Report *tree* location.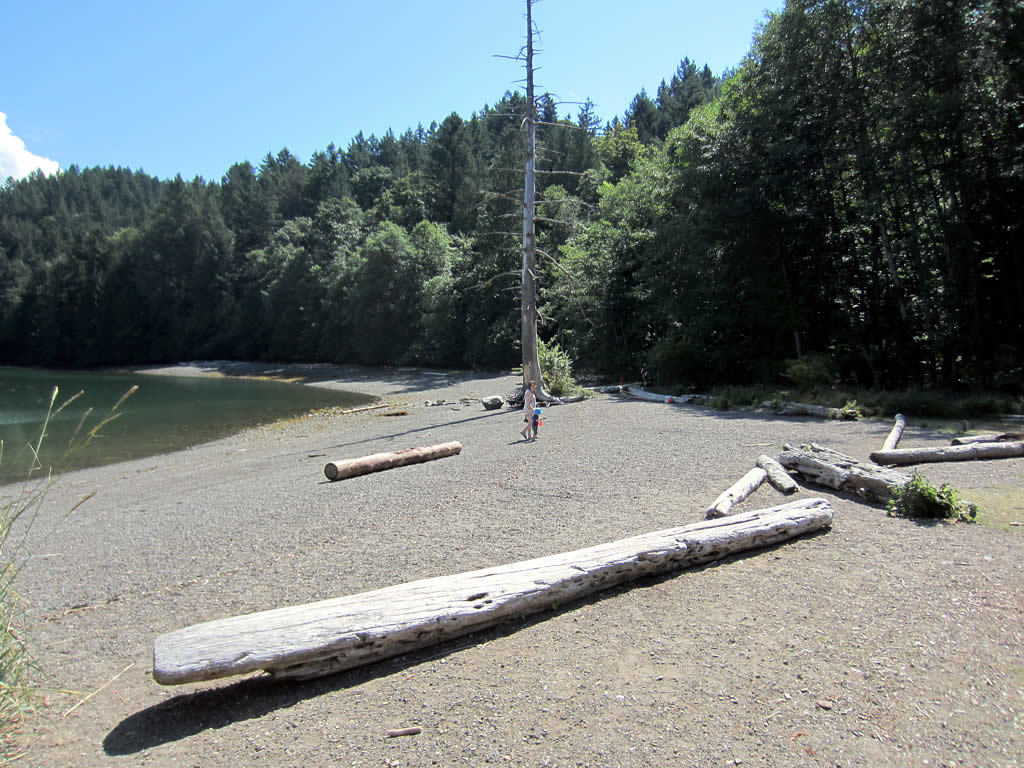
Report: box(460, 0, 602, 401).
